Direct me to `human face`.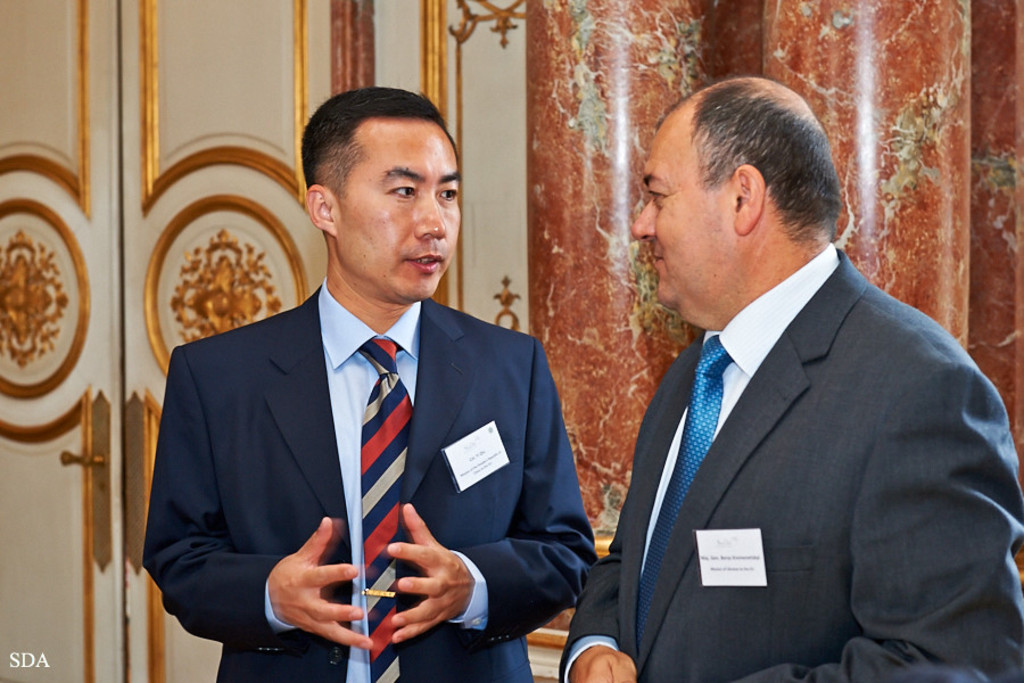
Direction: (left=629, top=133, right=740, bottom=313).
